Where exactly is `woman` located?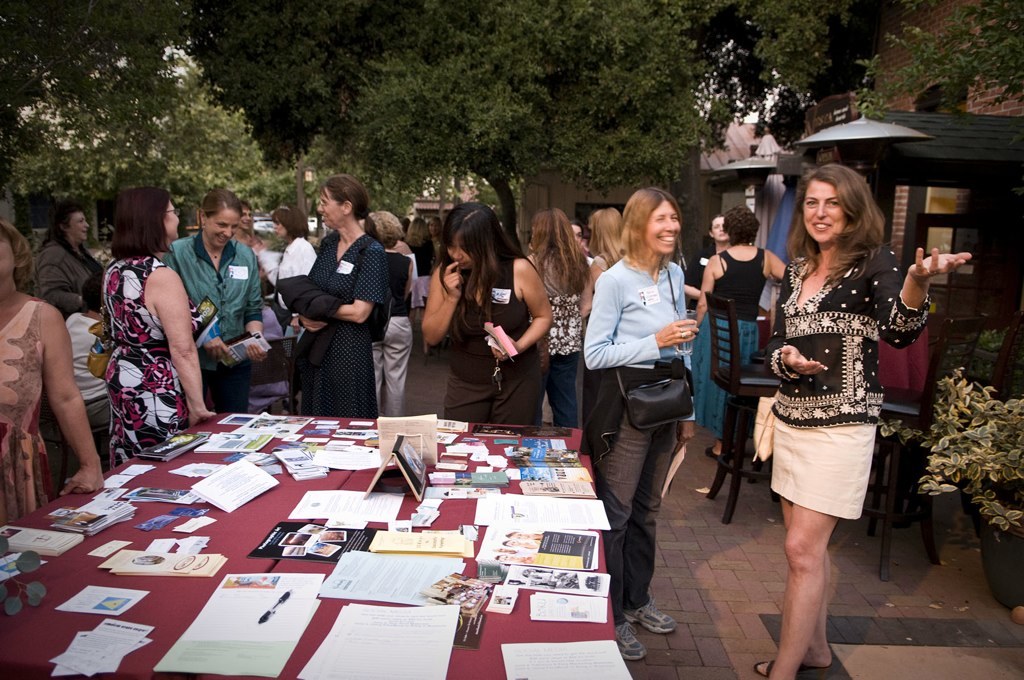
Its bounding box is [left=170, top=185, right=268, bottom=447].
